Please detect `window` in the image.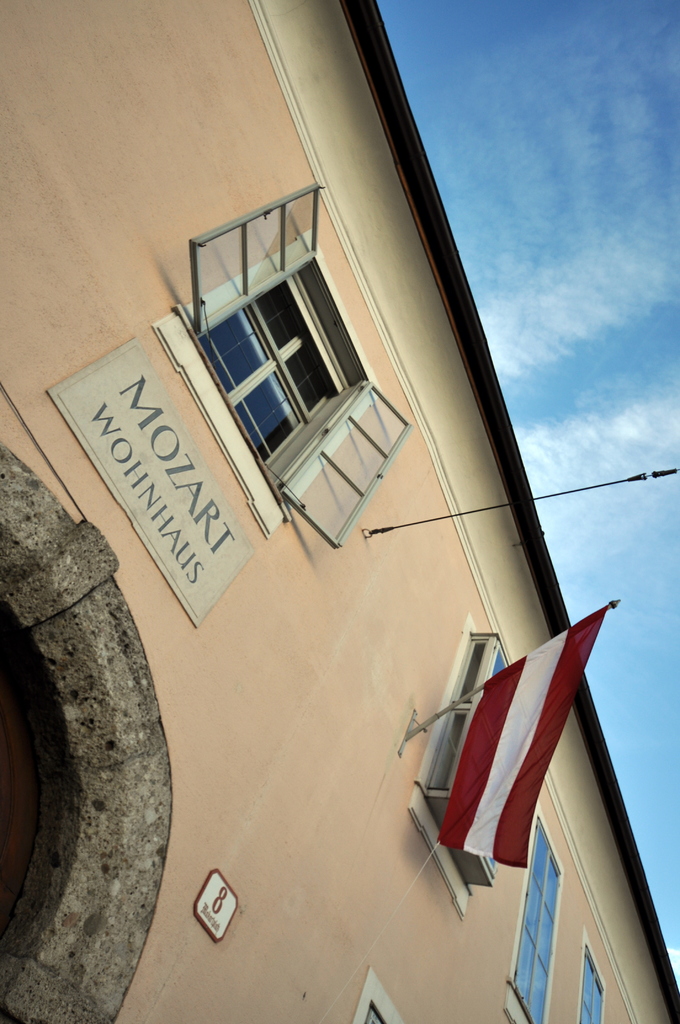
crop(175, 165, 362, 497).
